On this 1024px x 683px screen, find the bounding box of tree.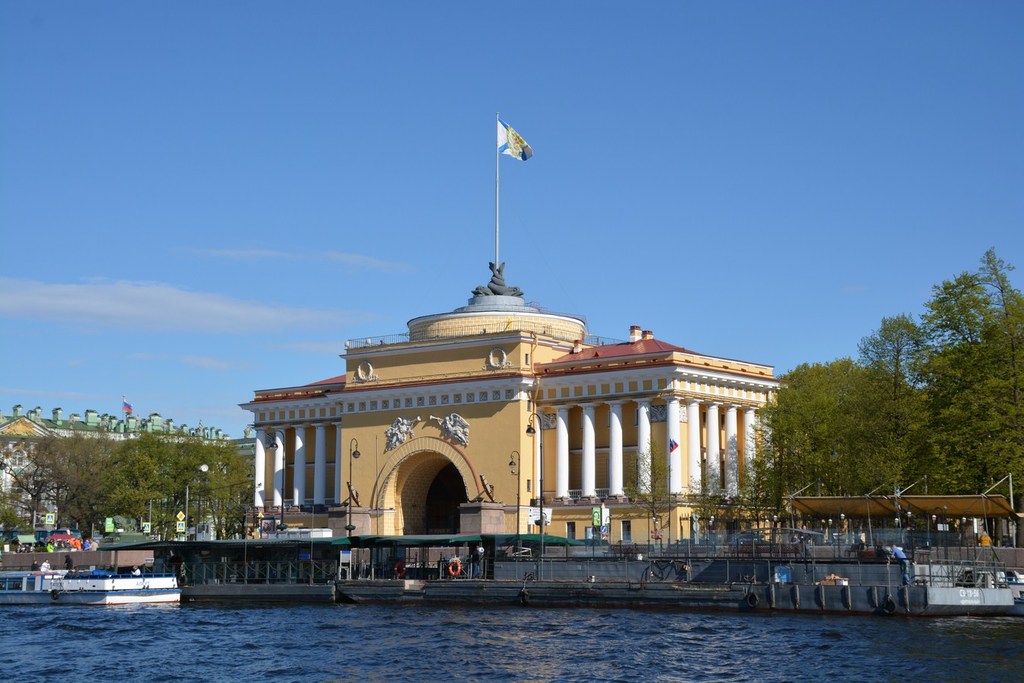
Bounding box: l=738, t=347, r=922, b=500.
